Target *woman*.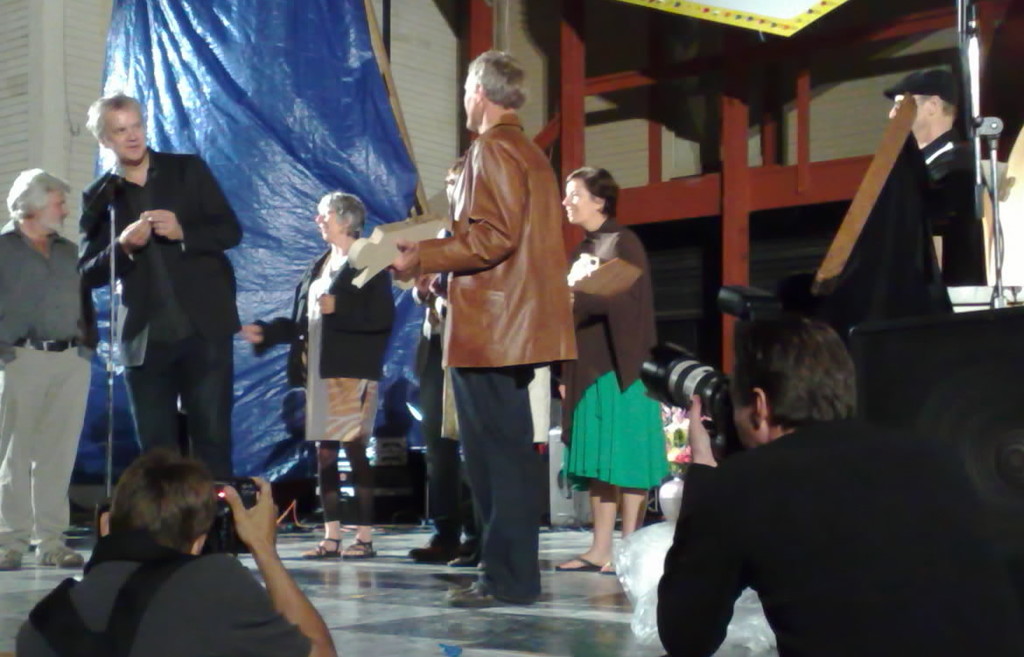
Target region: {"x1": 554, "y1": 166, "x2": 671, "y2": 577}.
